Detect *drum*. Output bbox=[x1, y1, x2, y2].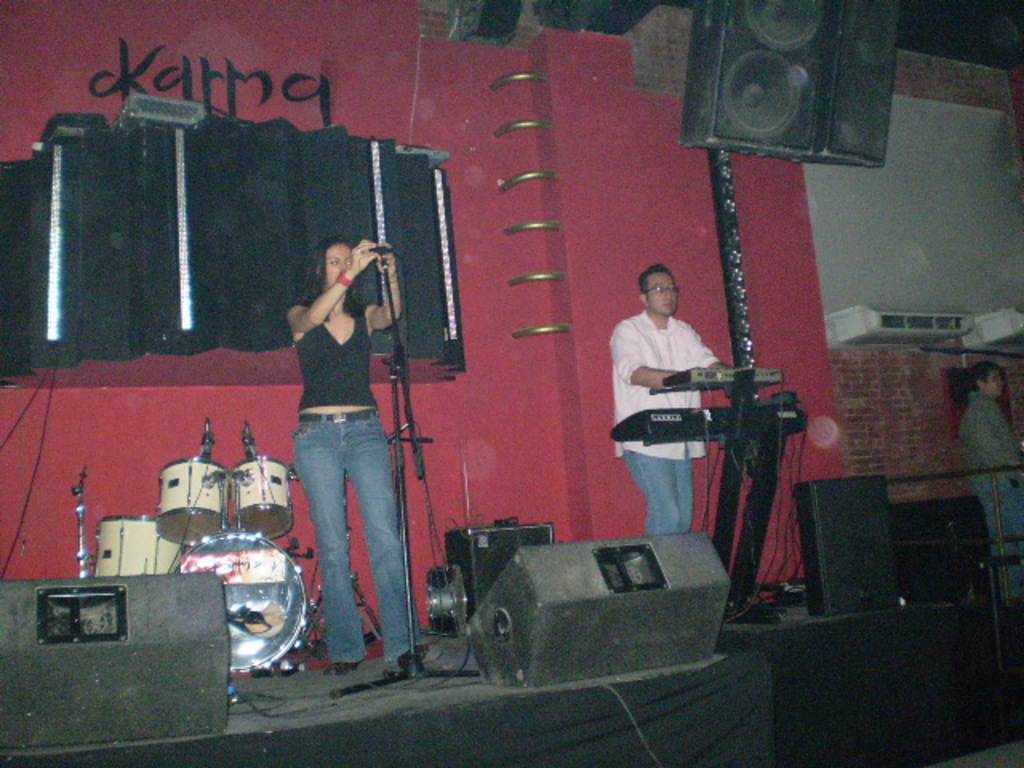
bbox=[94, 515, 181, 574].
